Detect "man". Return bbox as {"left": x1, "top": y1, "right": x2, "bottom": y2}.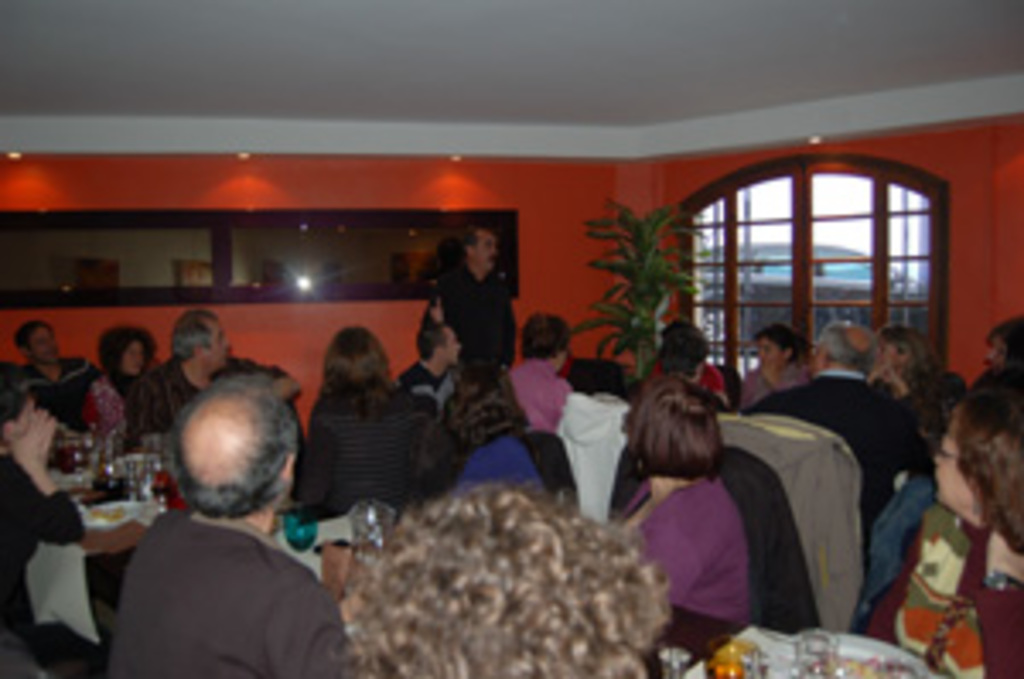
{"left": 741, "top": 321, "right": 932, "bottom": 573}.
